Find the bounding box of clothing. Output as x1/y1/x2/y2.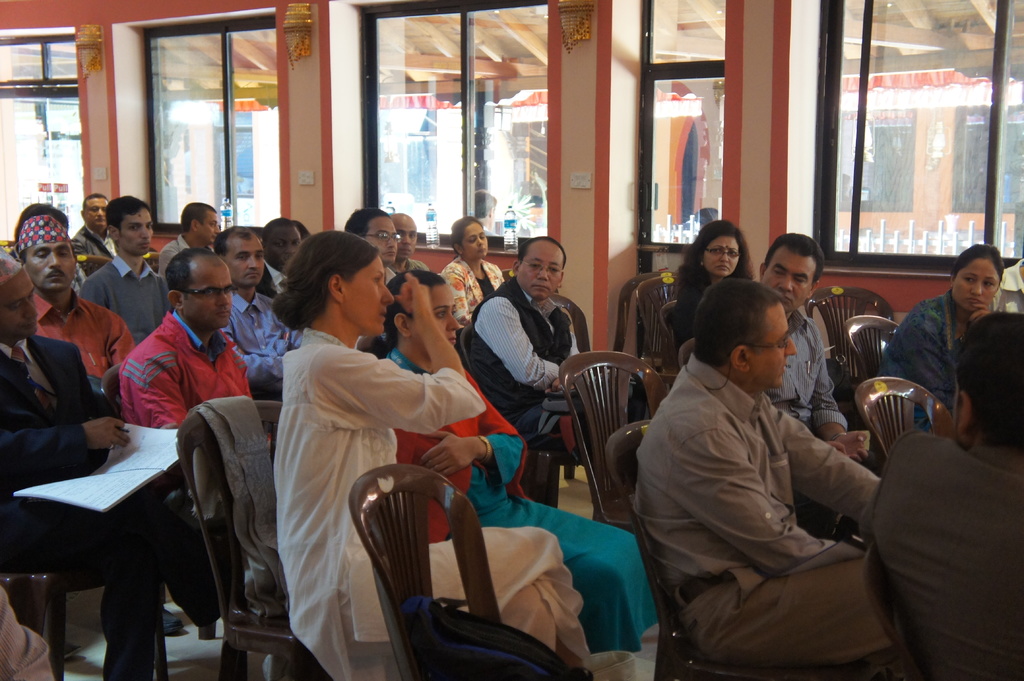
468/278/591/472.
